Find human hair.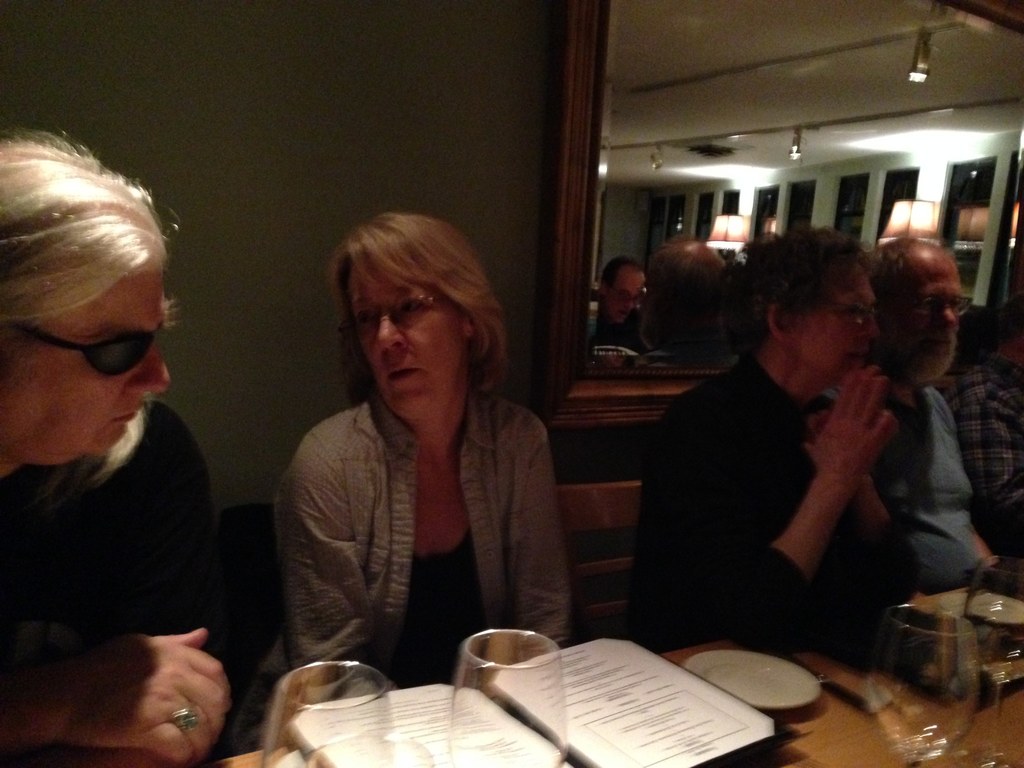
(0,136,169,321).
